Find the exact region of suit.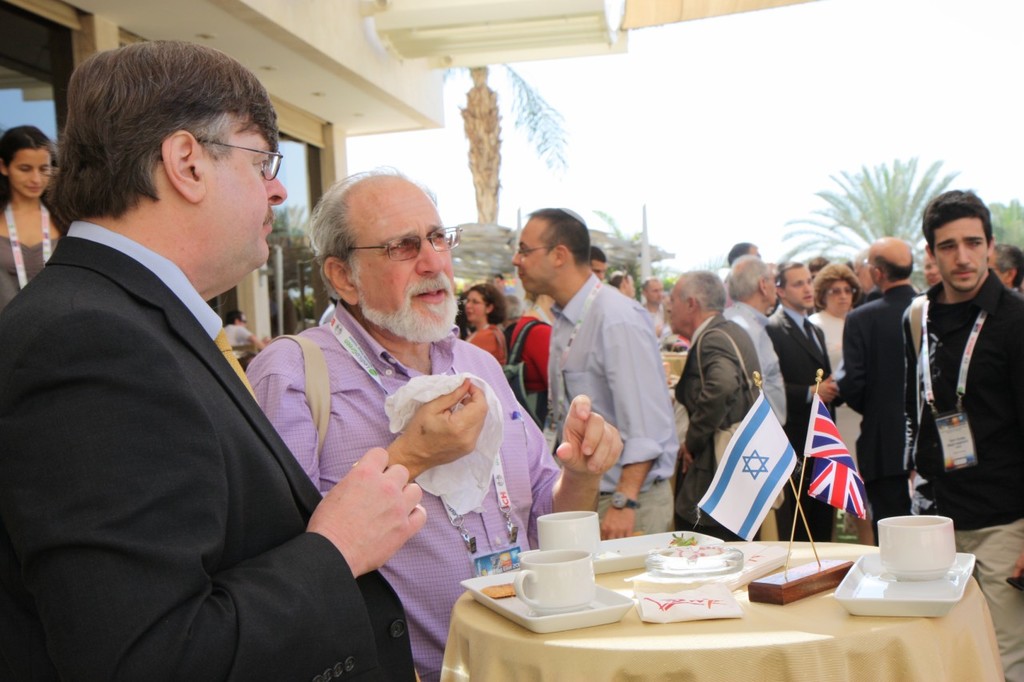
Exact region: <bbox>830, 282, 917, 545</bbox>.
